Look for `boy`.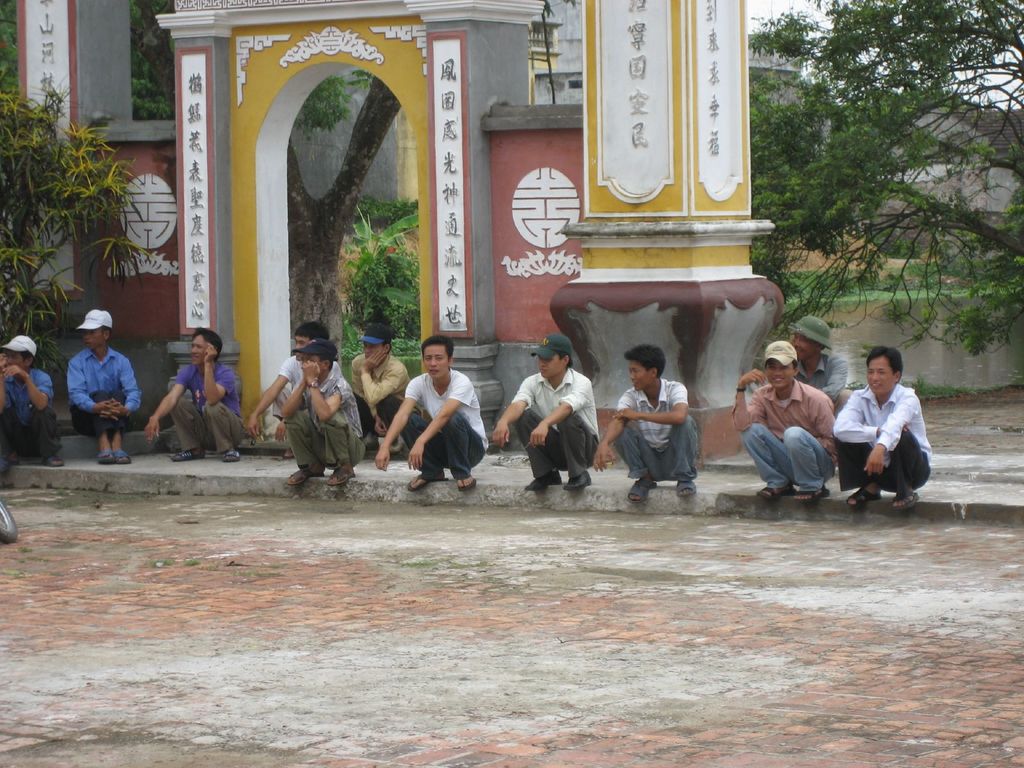
Found: left=593, top=345, right=698, bottom=500.
